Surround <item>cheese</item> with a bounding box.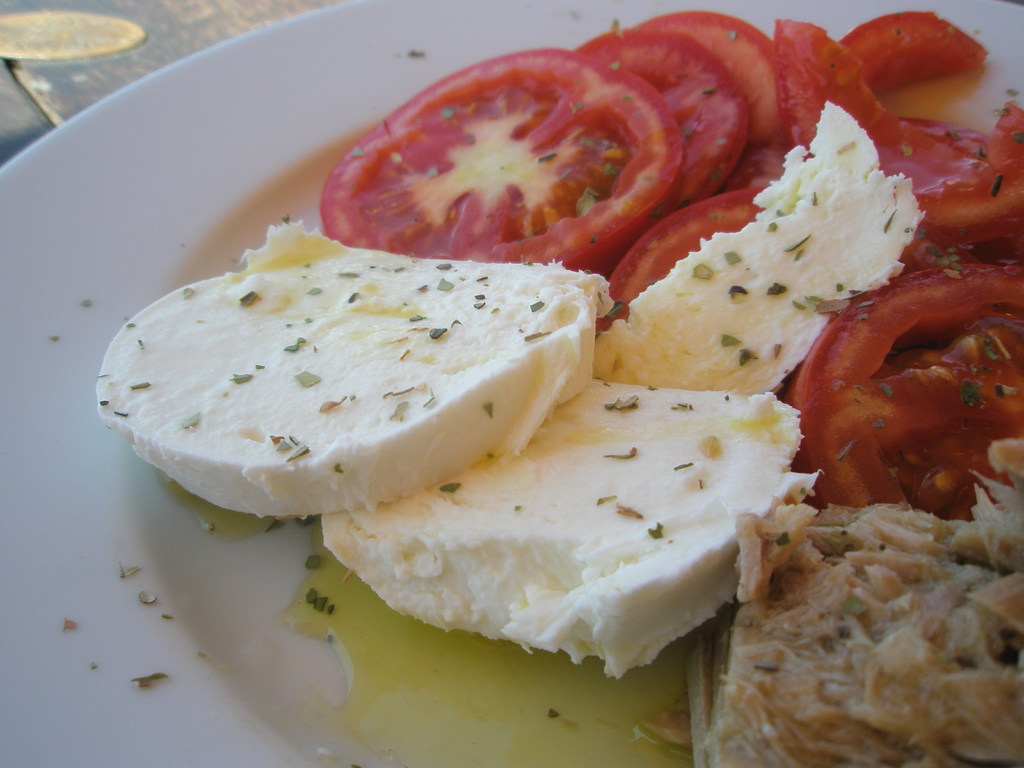
x1=594 y1=100 x2=925 y2=397.
